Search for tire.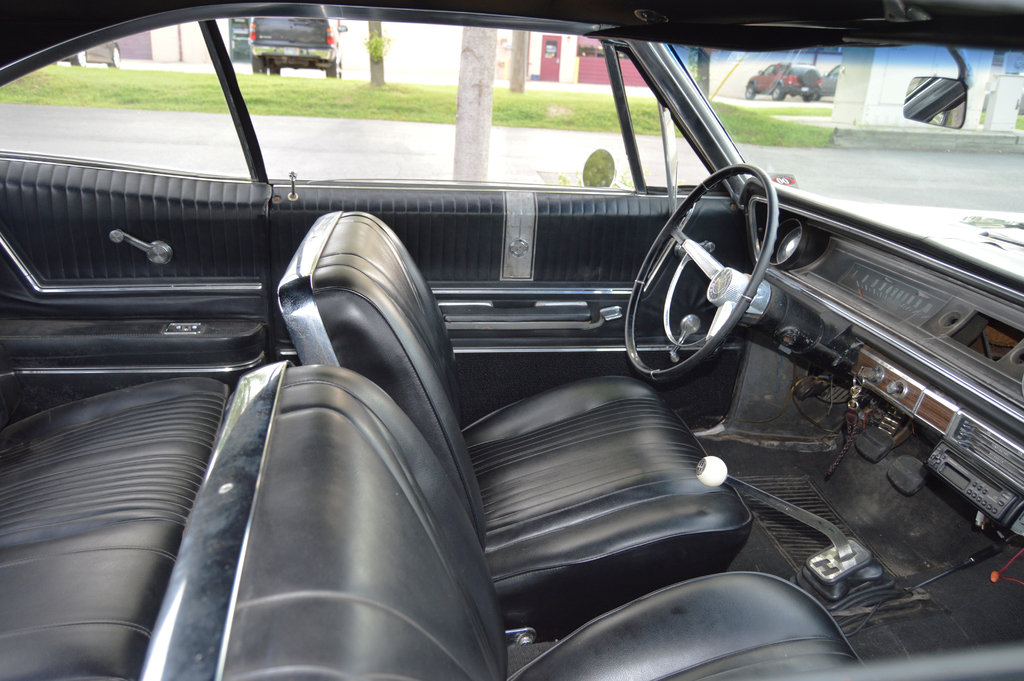
Found at <bbox>113, 45, 120, 69</bbox>.
